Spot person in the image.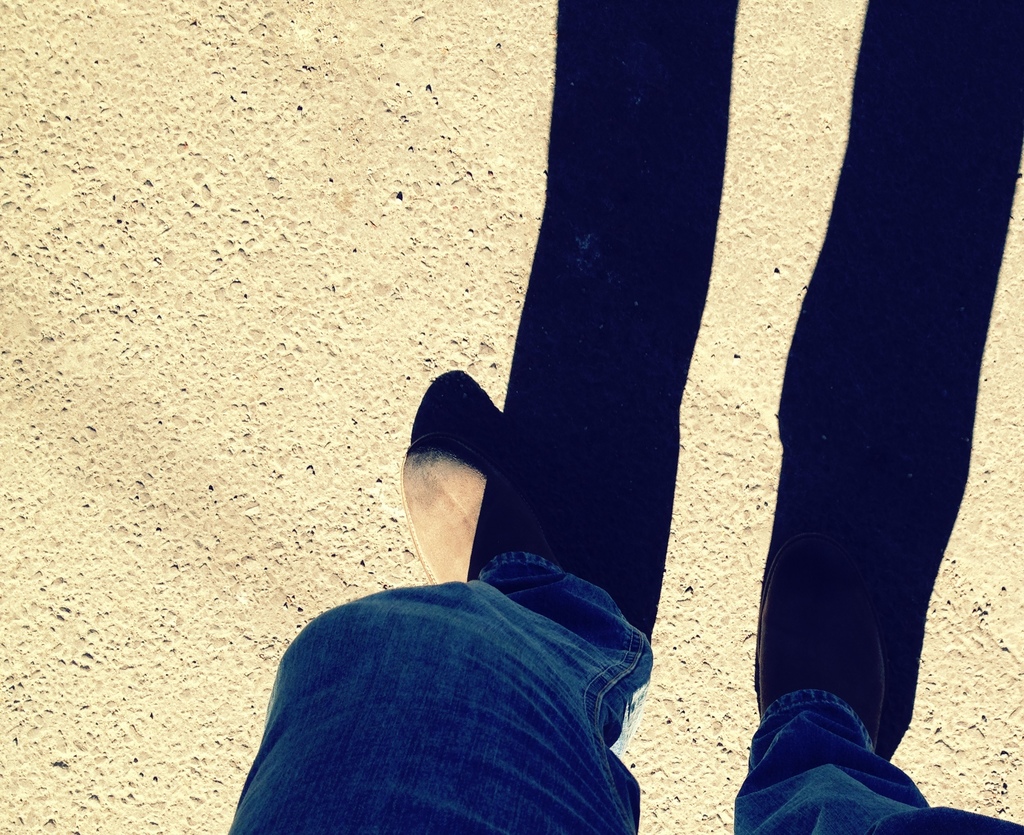
person found at BBox(228, 446, 1018, 834).
